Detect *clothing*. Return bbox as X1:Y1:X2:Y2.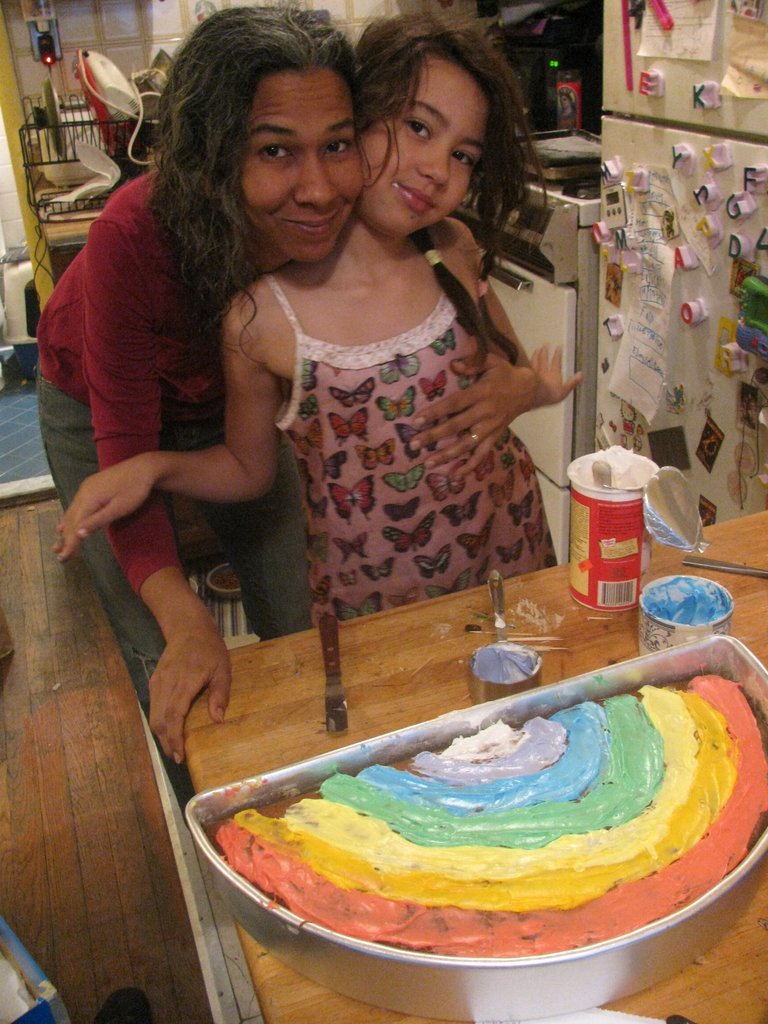
34:180:319:706.
